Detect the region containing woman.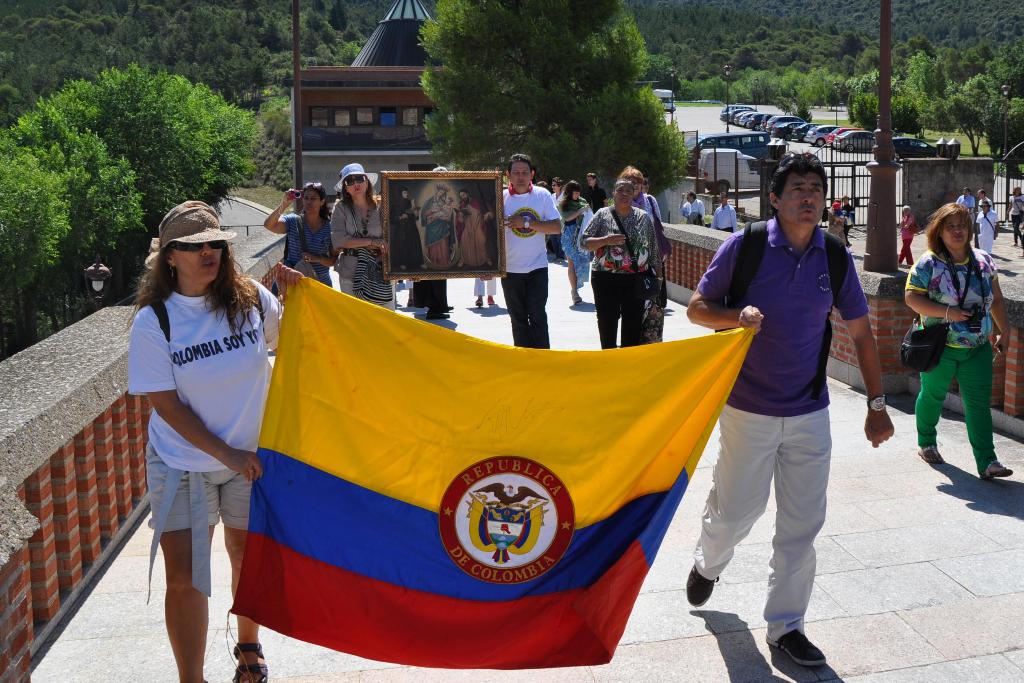
region(557, 178, 596, 302).
